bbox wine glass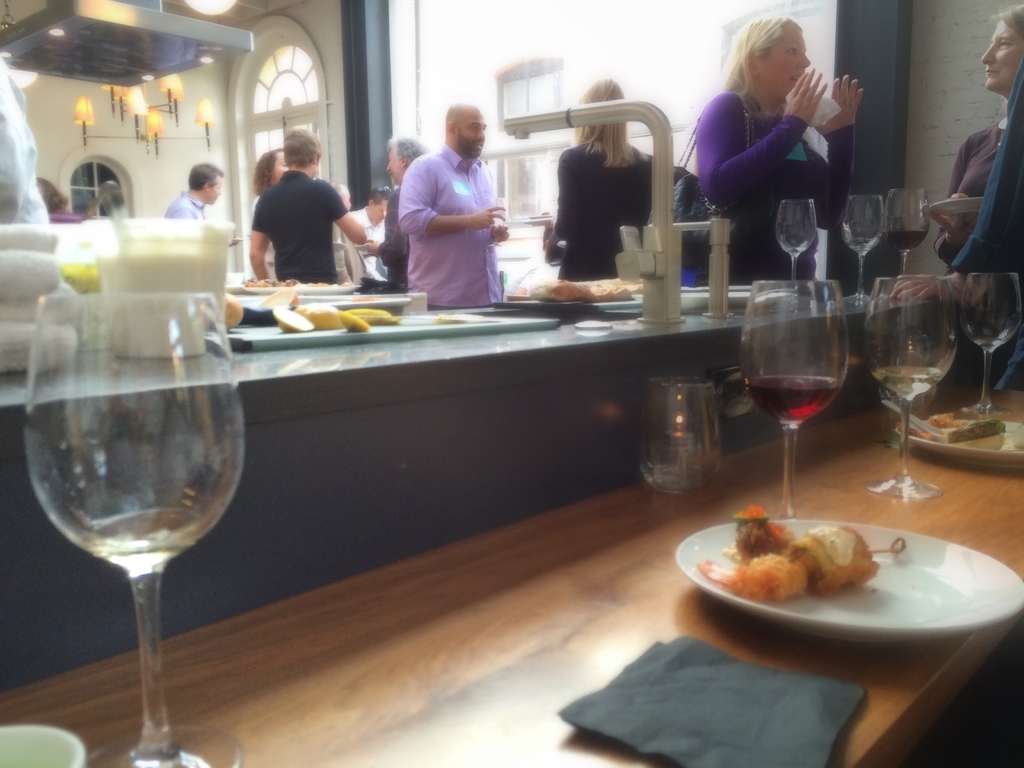
845, 198, 886, 302
